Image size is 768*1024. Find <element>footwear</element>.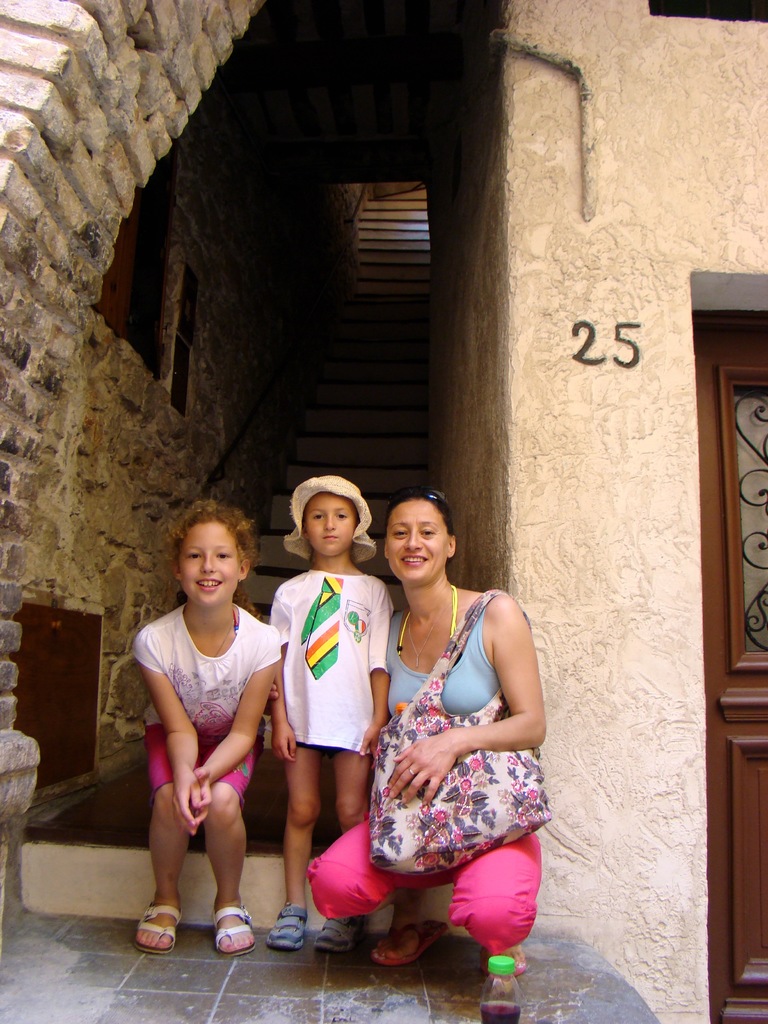
l=482, t=945, r=529, b=973.
